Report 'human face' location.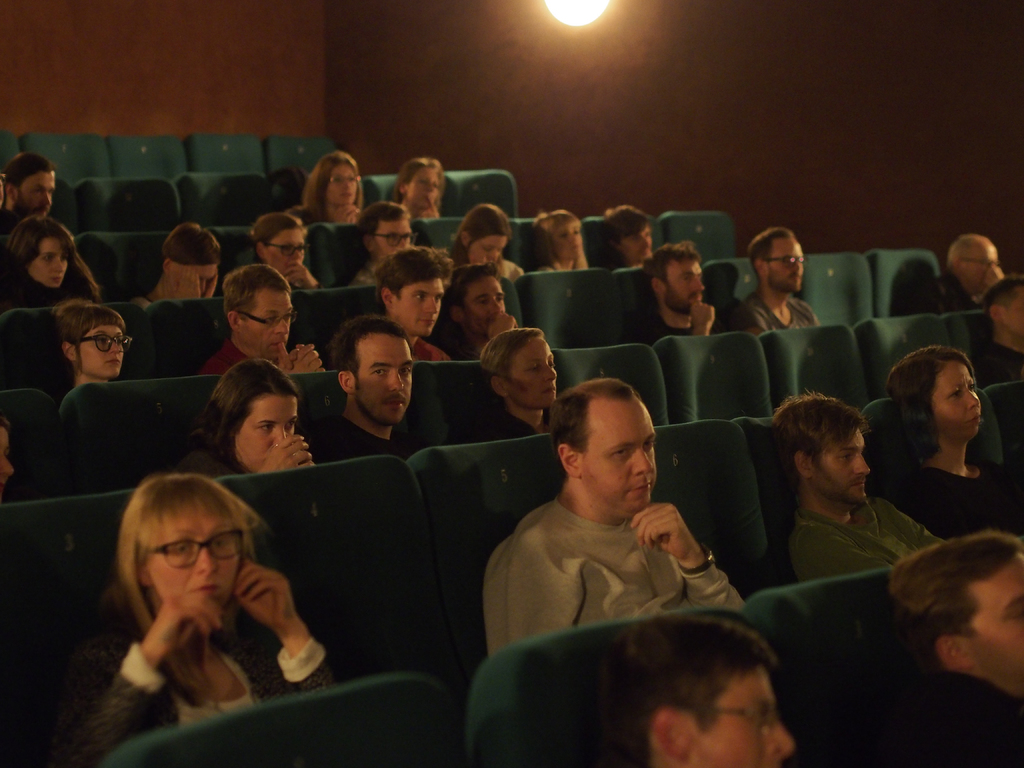
Report: pyautogui.locateOnScreen(266, 226, 316, 263).
